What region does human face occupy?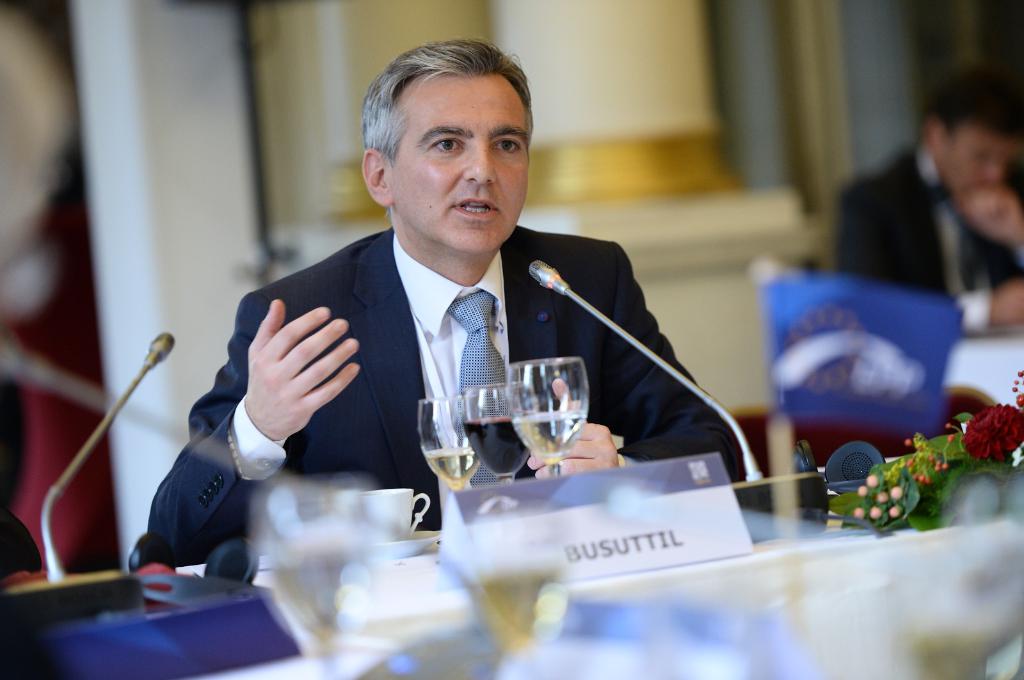
[938, 122, 1023, 196].
